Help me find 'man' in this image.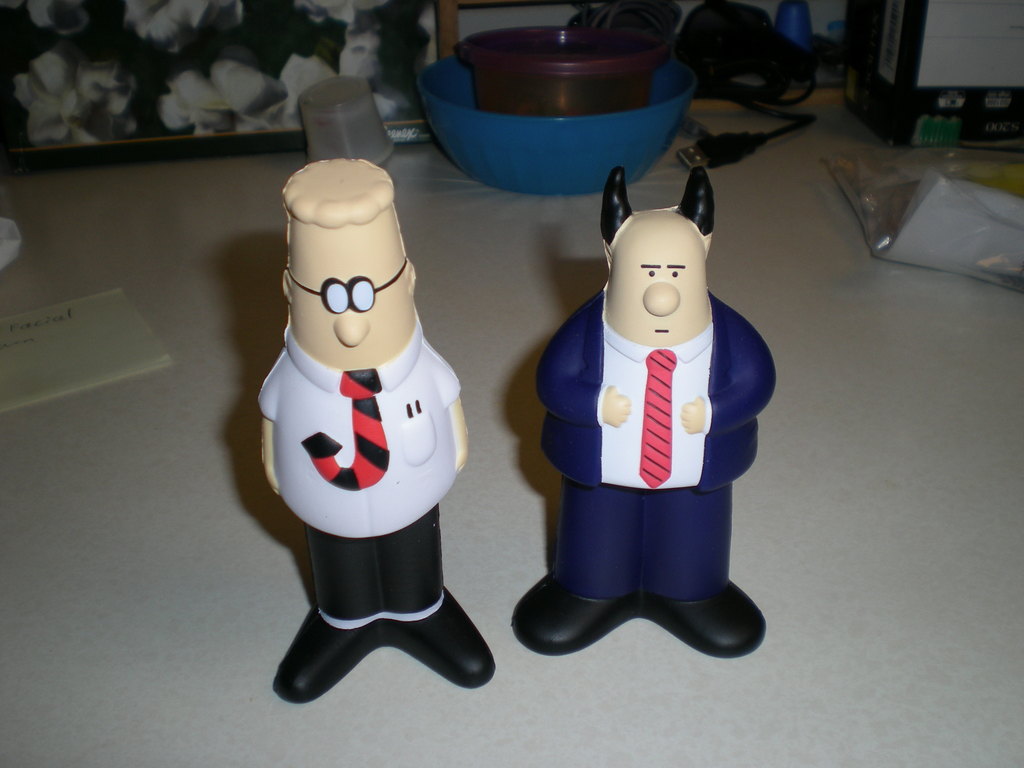
Found it: <box>269,155,511,698</box>.
